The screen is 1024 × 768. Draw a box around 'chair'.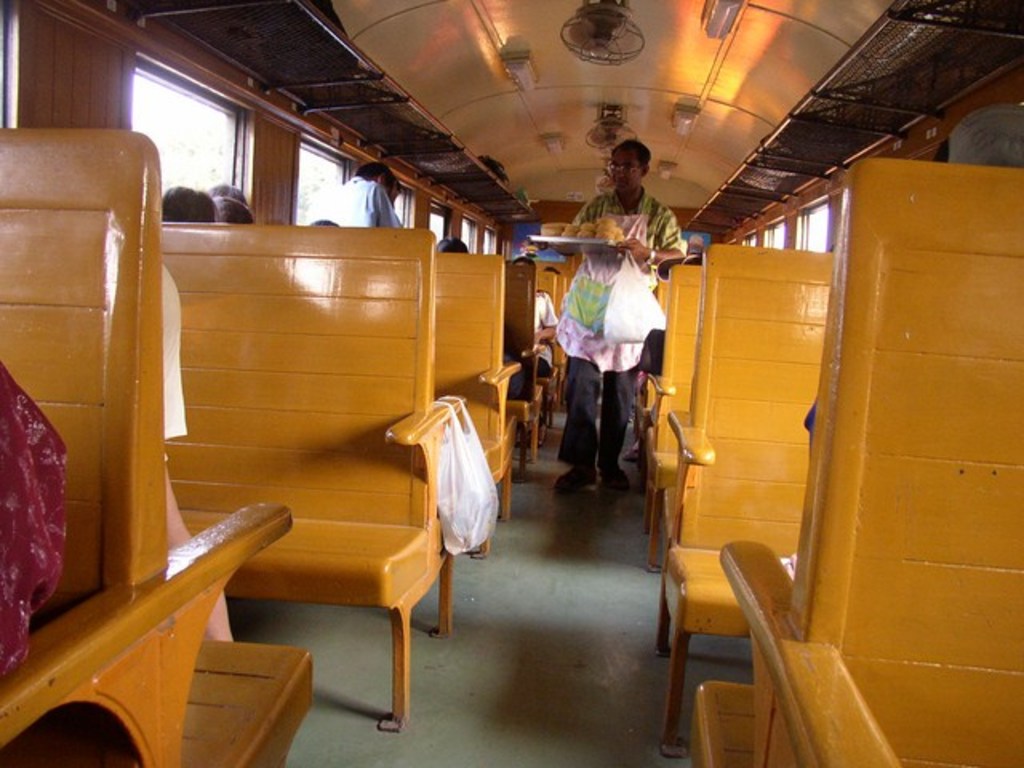
left=502, top=261, right=534, bottom=474.
